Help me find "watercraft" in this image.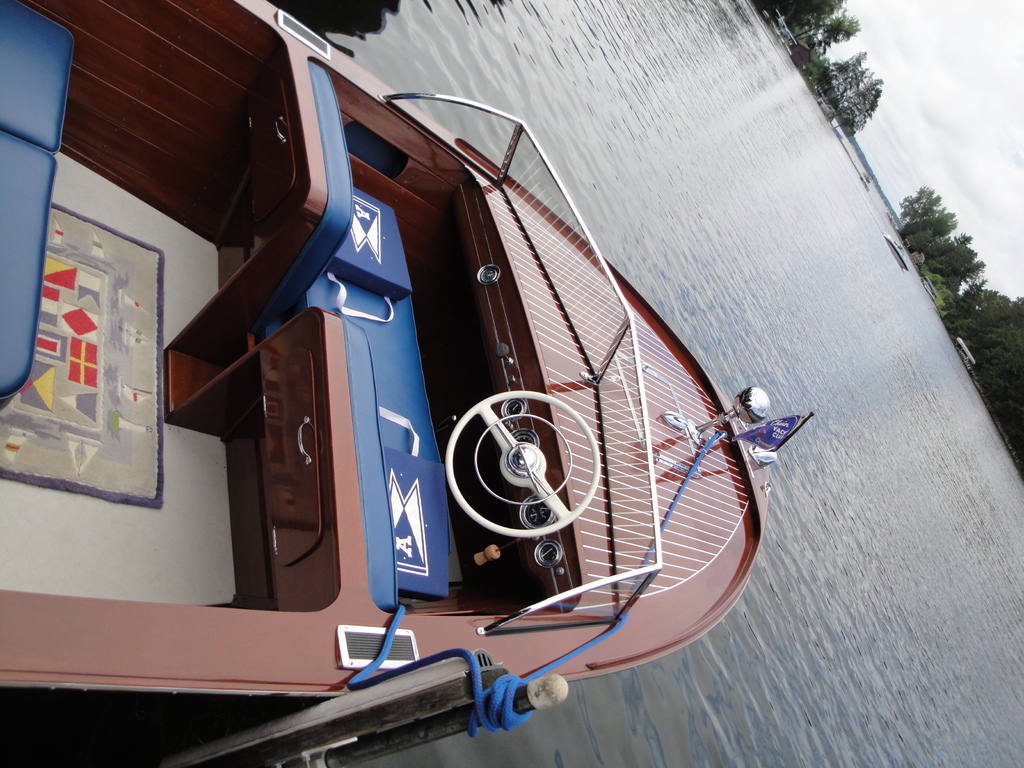
Found it: locate(129, 8, 796, 724).
